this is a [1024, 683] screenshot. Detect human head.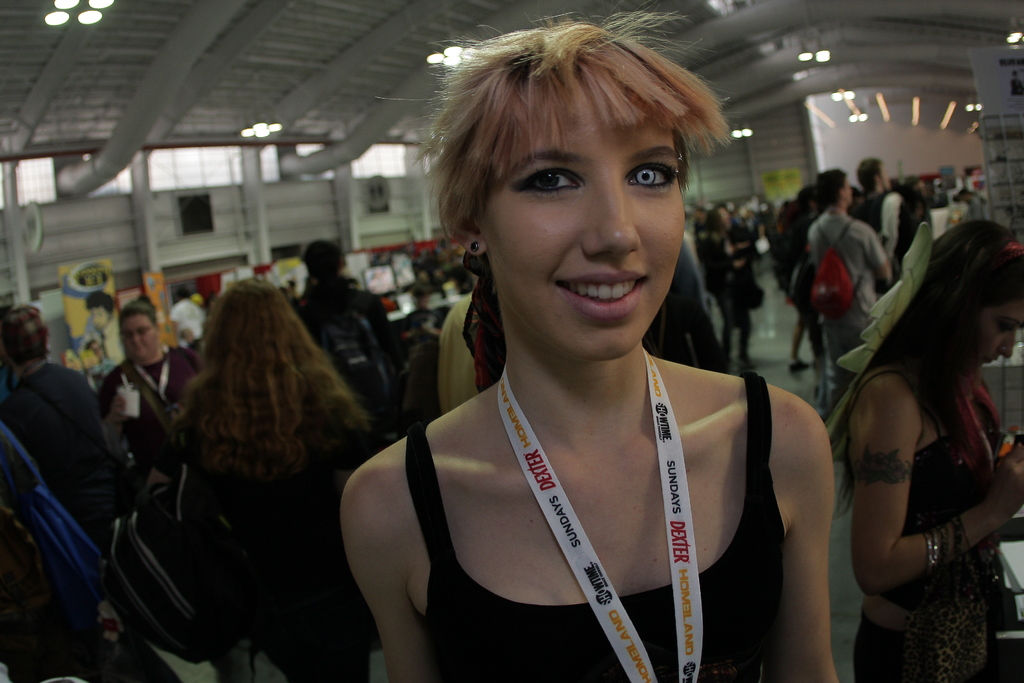
[x1=88, y1=288, x2=113, y2=329].
